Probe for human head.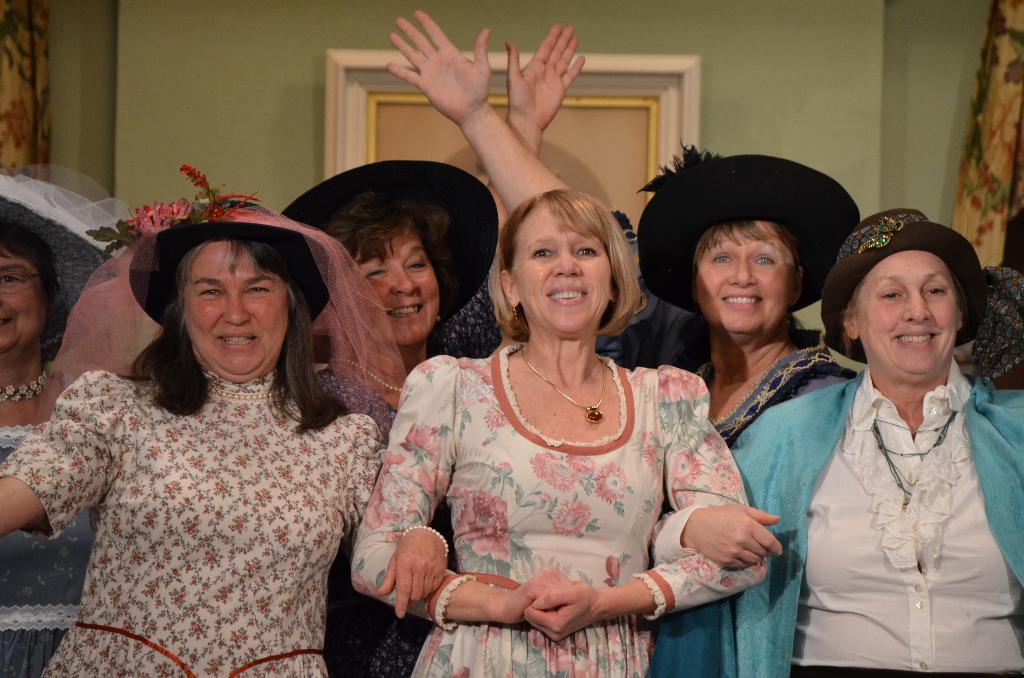
Probe result: {"left": 486, "top": 174, "right": 638, "bottom": 328}.
